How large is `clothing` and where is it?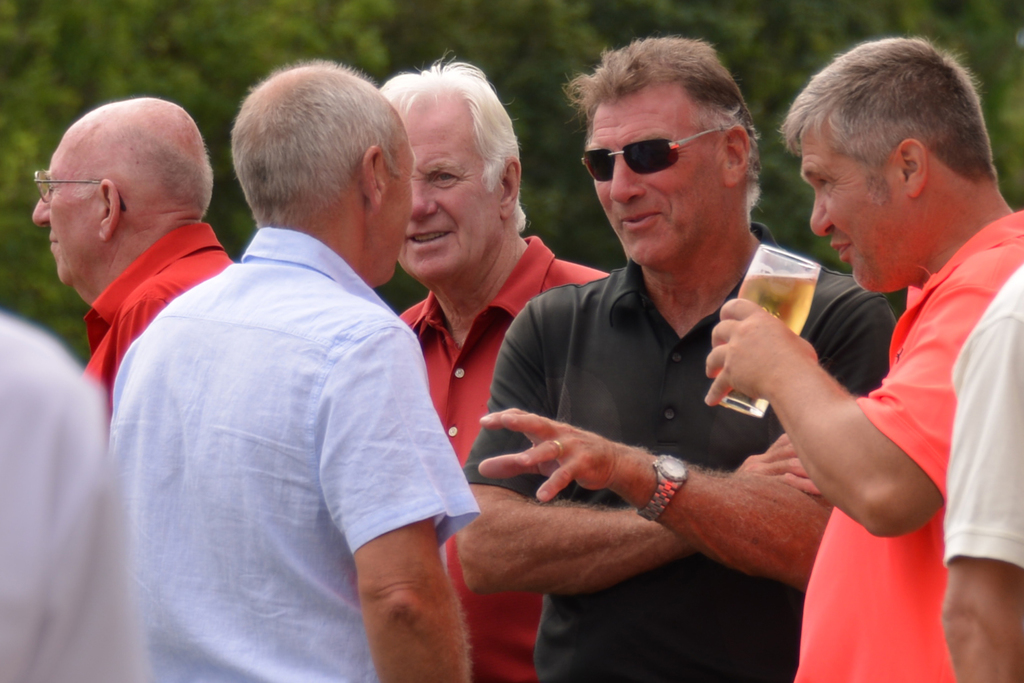
Bounding box: [left=925, top=264, right=1023, bottom=594].
